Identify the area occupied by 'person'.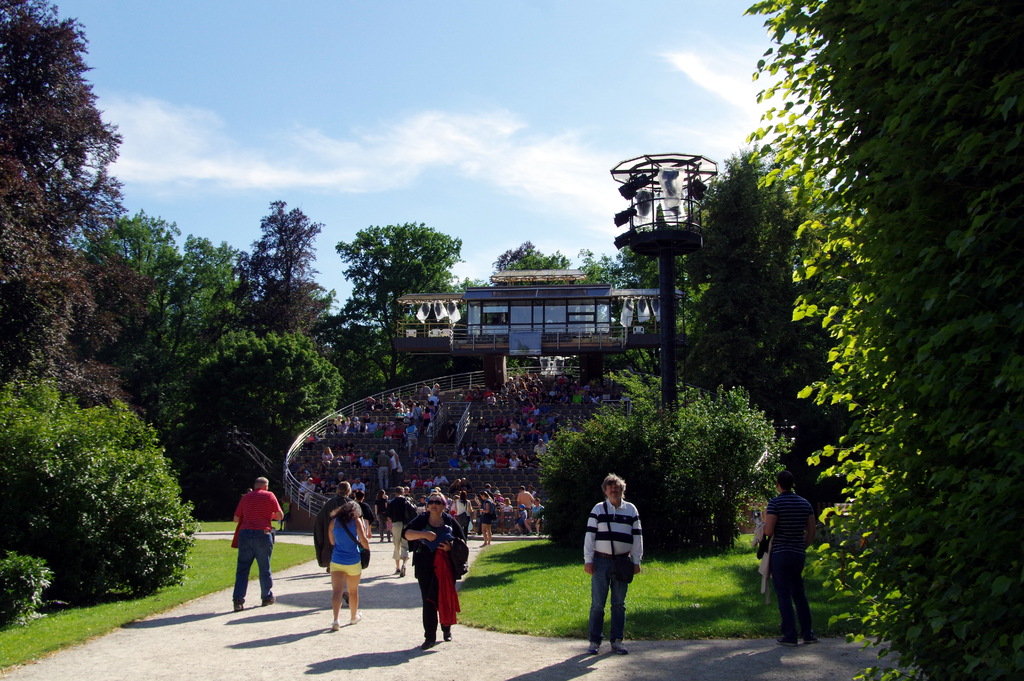
Area: x1=398, y1=470, x2=466, y2=646.
